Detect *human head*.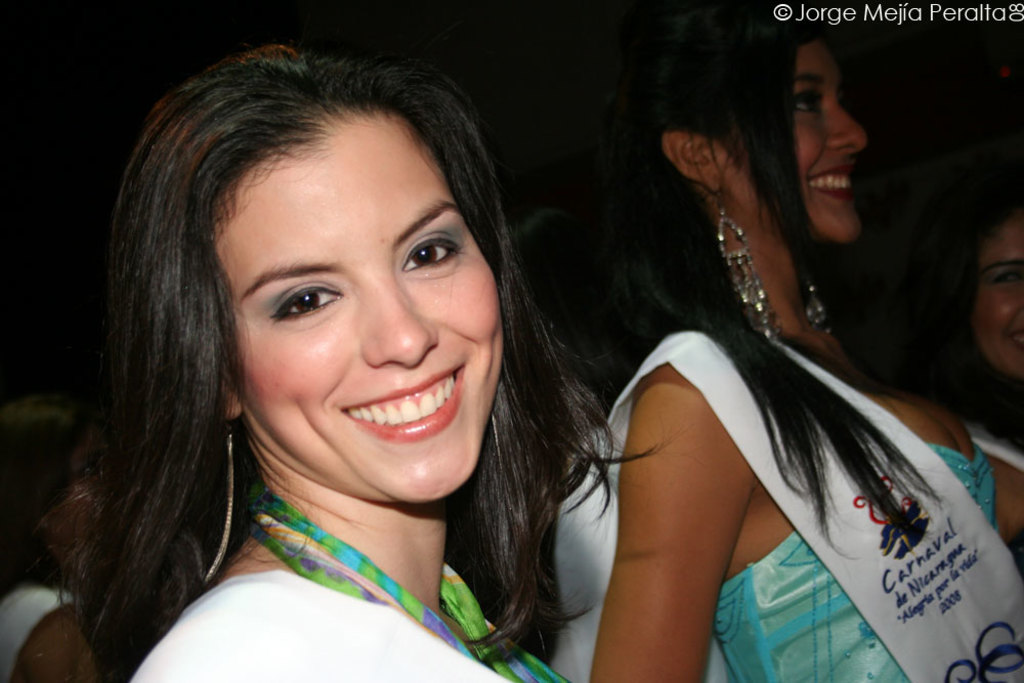
Detected at crop(915, 166, 1023, 384).
